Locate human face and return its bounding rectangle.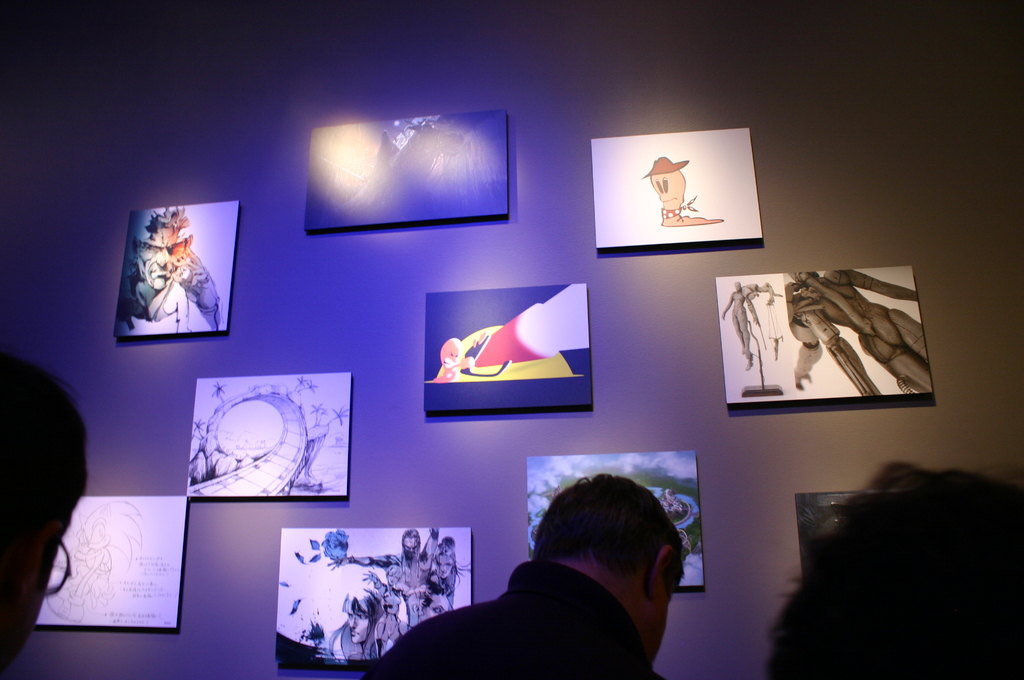
crop(433, 555, 452, 578).
